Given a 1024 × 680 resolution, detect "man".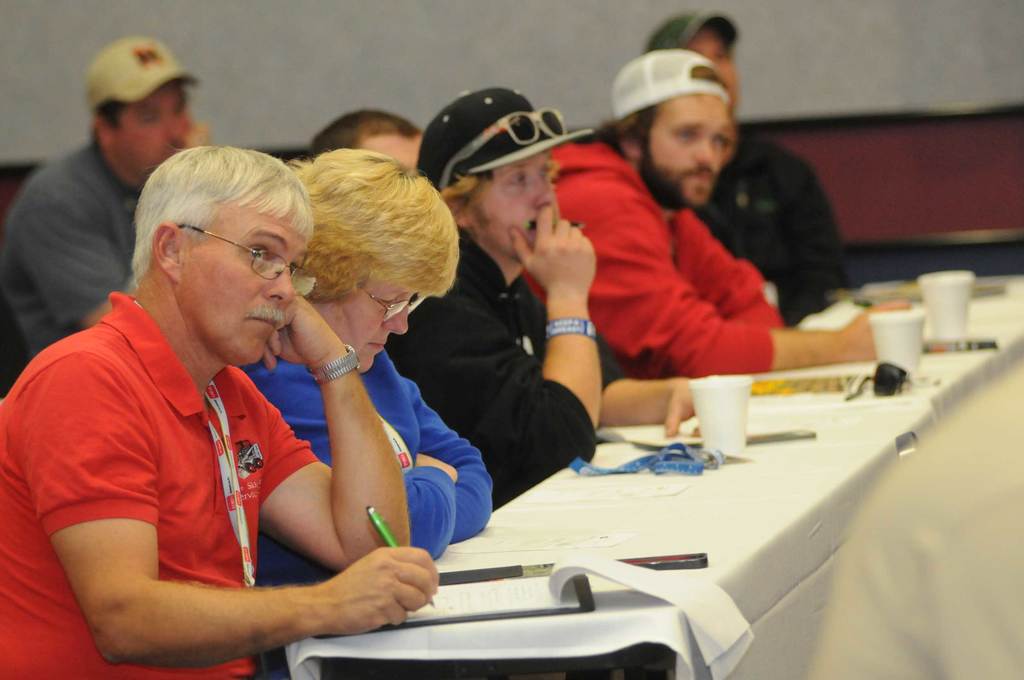
[0, 36, 209, 401].
